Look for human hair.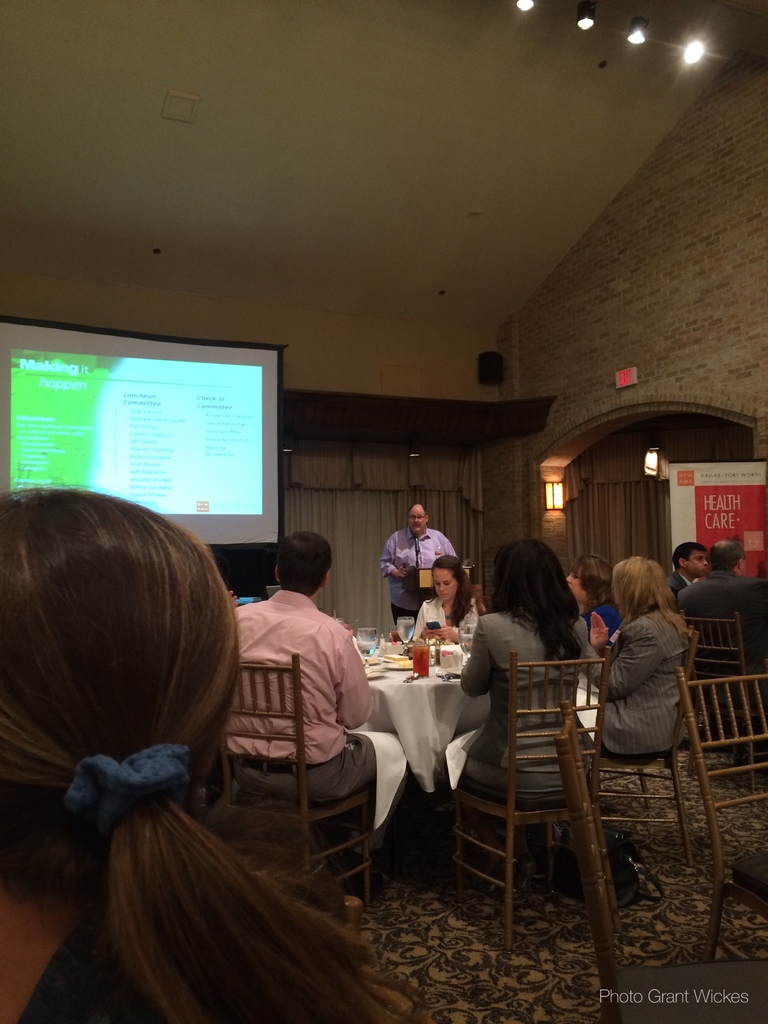
Found: [422, 554, 474, 631].
